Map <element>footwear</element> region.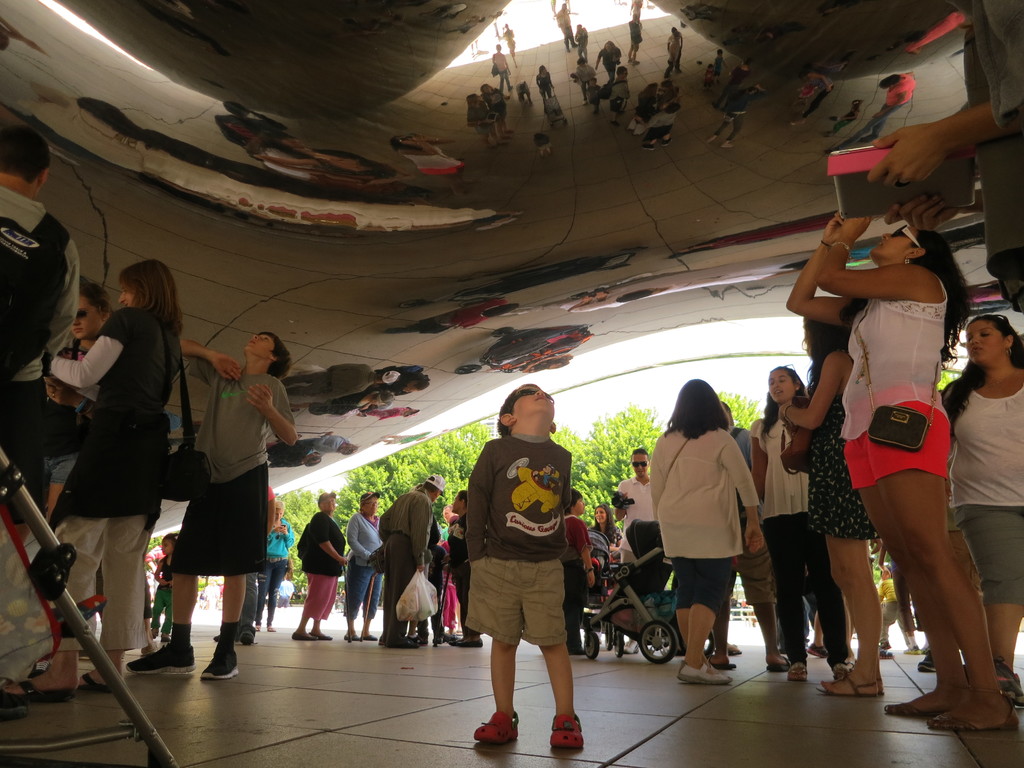
Mapped to (left=818, top=671, right=884, bottom=691).
